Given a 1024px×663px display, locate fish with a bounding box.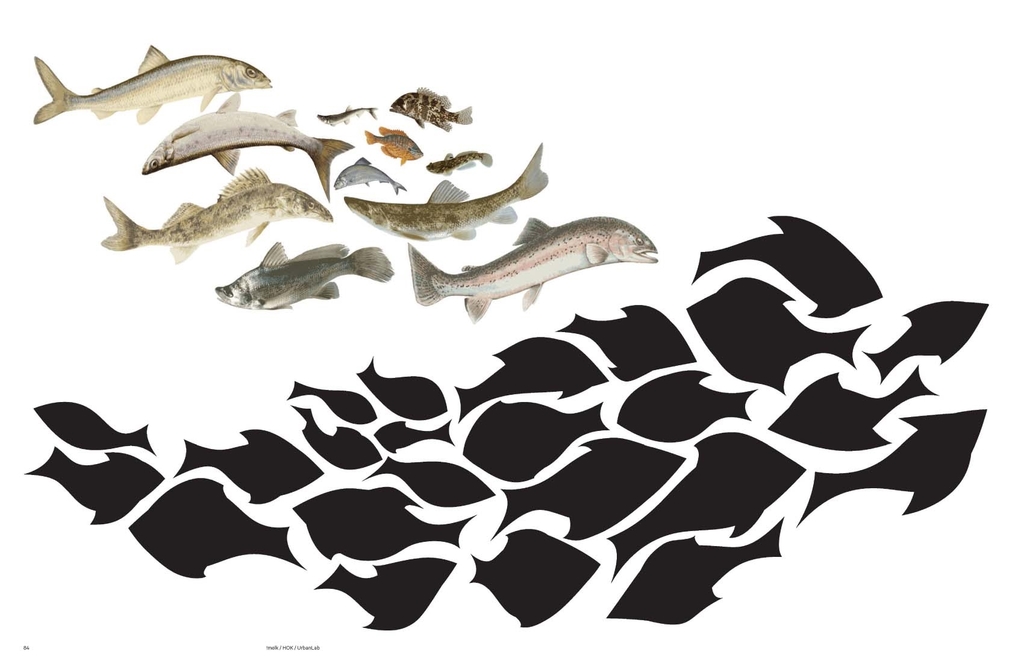
Located: 385:84:476:138.
